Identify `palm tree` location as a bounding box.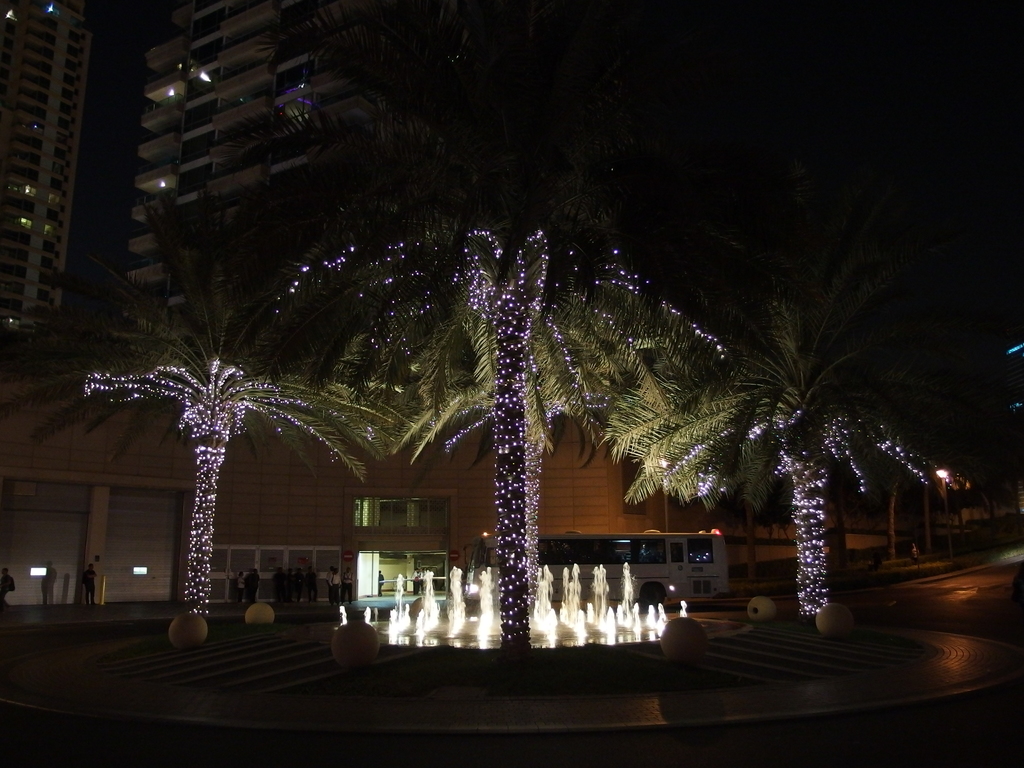
58:274:294:637.
